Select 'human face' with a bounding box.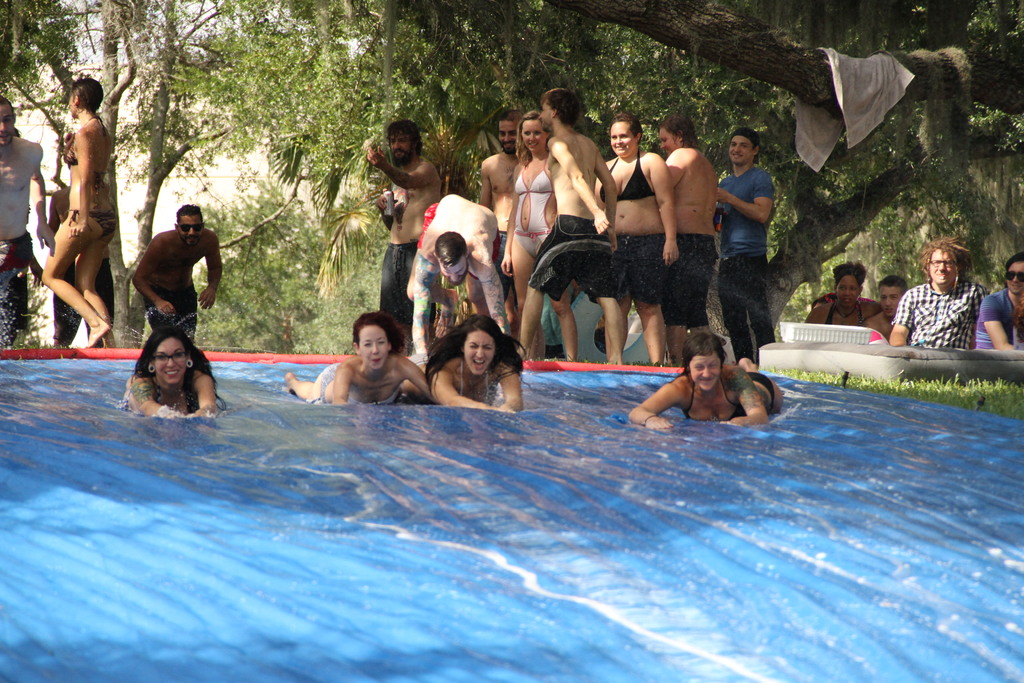
[1006, 262, 1023, 291].
